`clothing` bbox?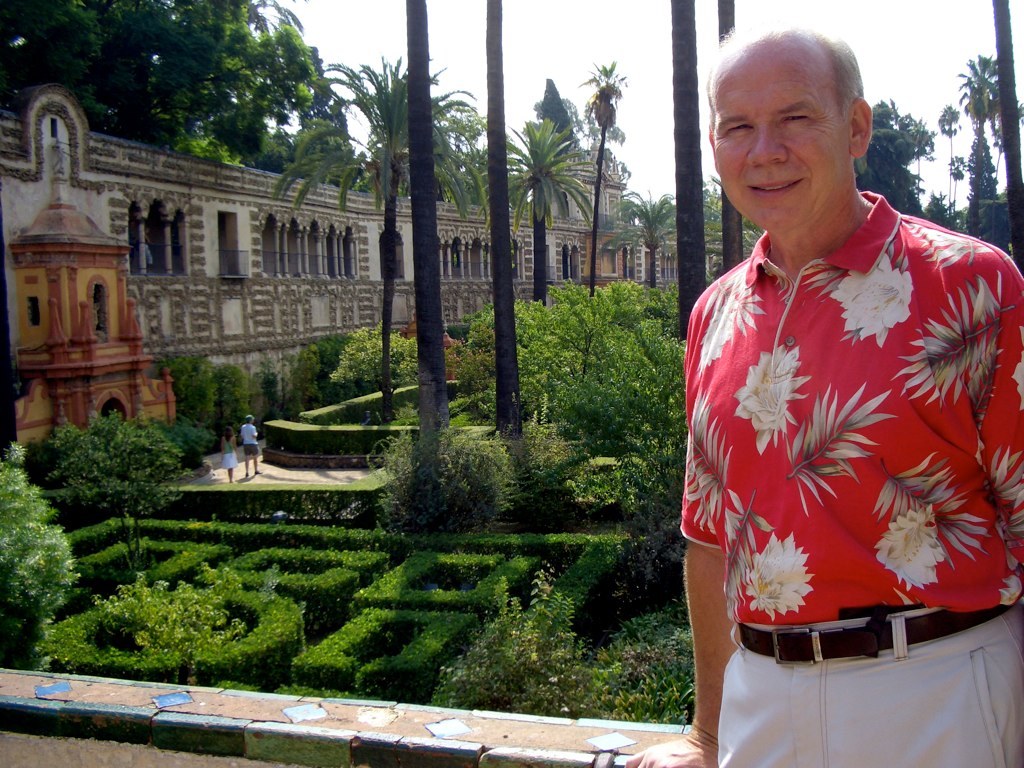
(left=239, top=422, right=257, bottom=446)
